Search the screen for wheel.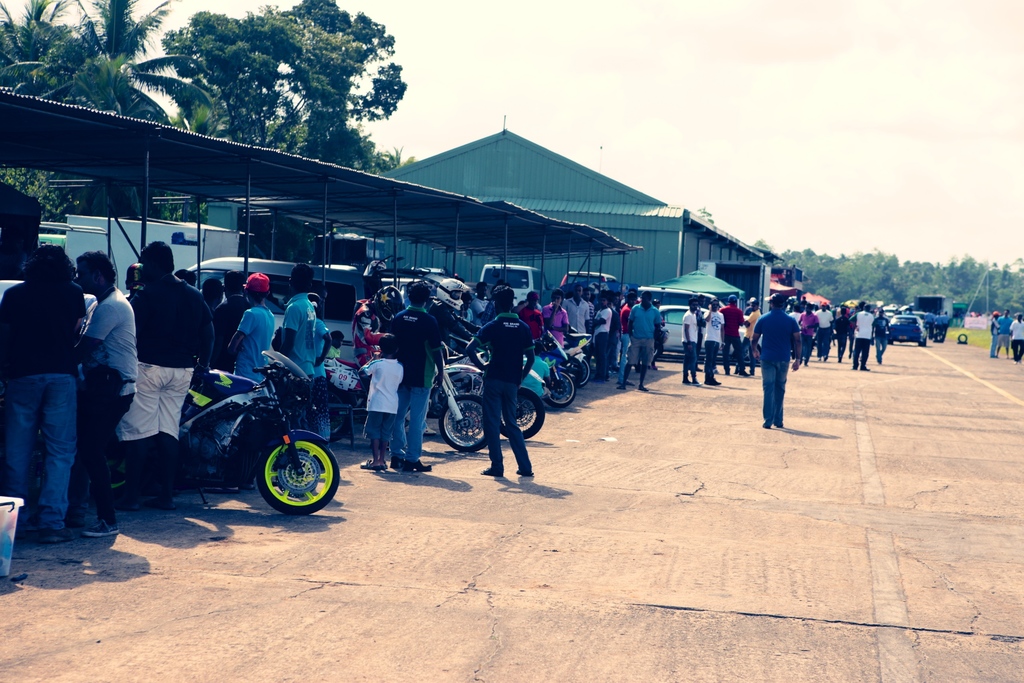
Found at bbox=(252, 437, 346, 516).
